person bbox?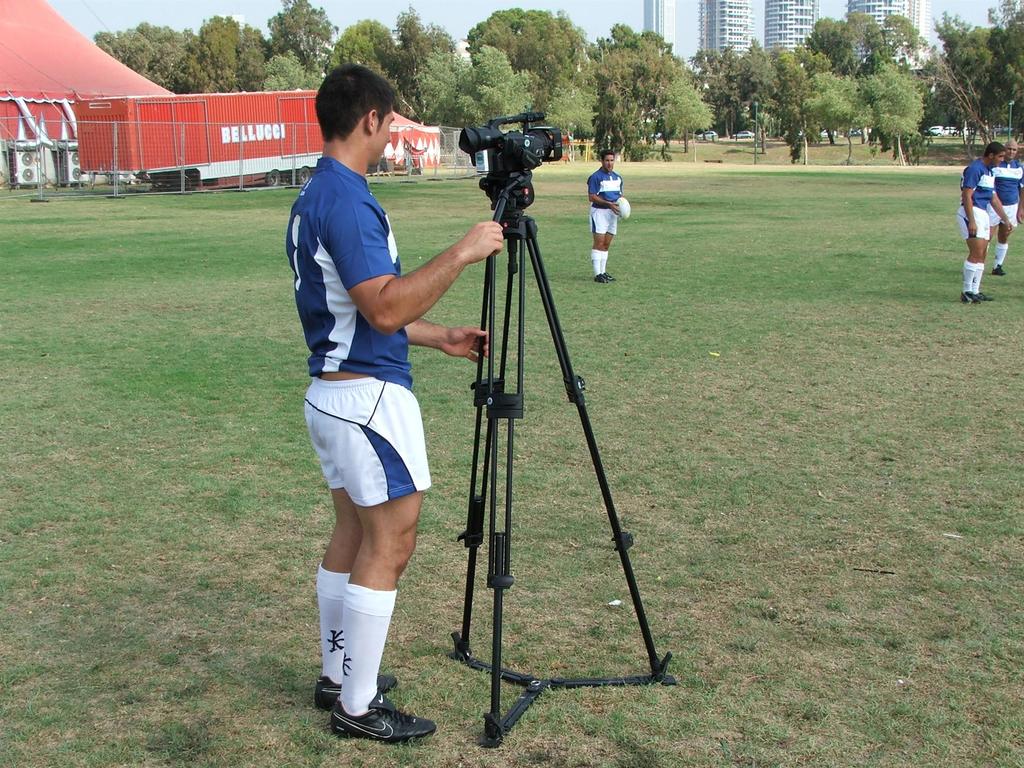
[589, 147, 625, 281]
